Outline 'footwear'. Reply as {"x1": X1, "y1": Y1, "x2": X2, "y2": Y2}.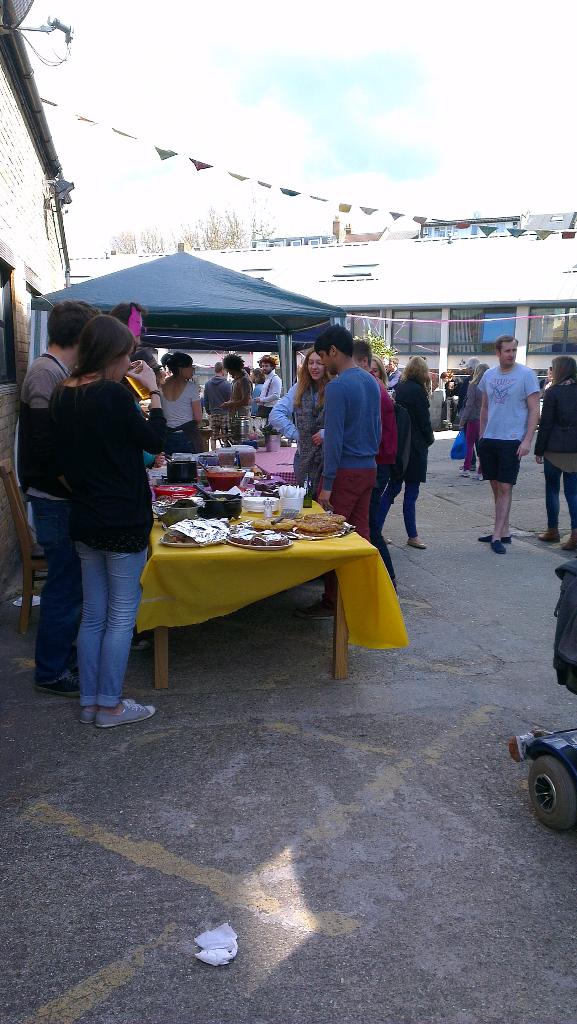
{"x1": 383, "y1": 536, "x2": 393, "y2": 545}.
